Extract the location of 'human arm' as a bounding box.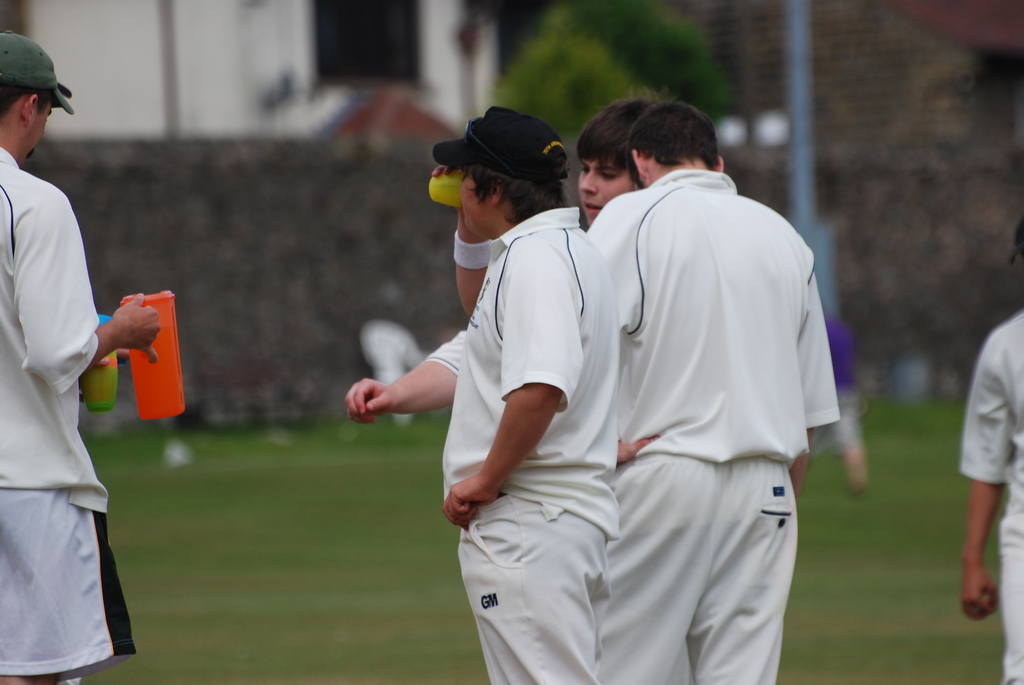
(783, 240, 835, 516).
